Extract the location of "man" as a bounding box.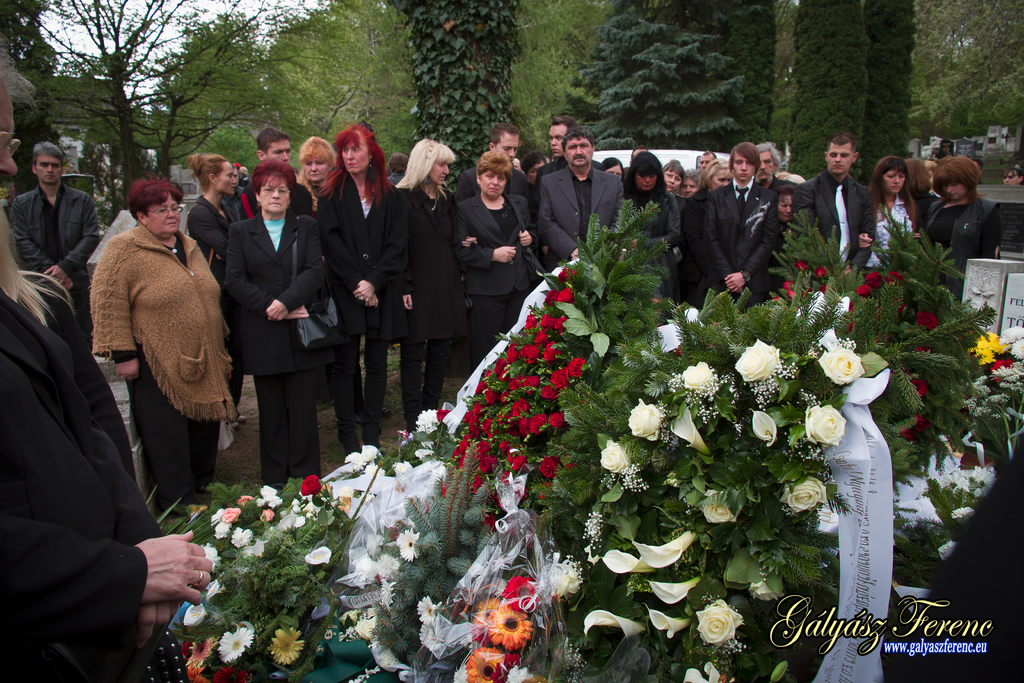
[x1=246, y1=132, x2=301, y2=168].
